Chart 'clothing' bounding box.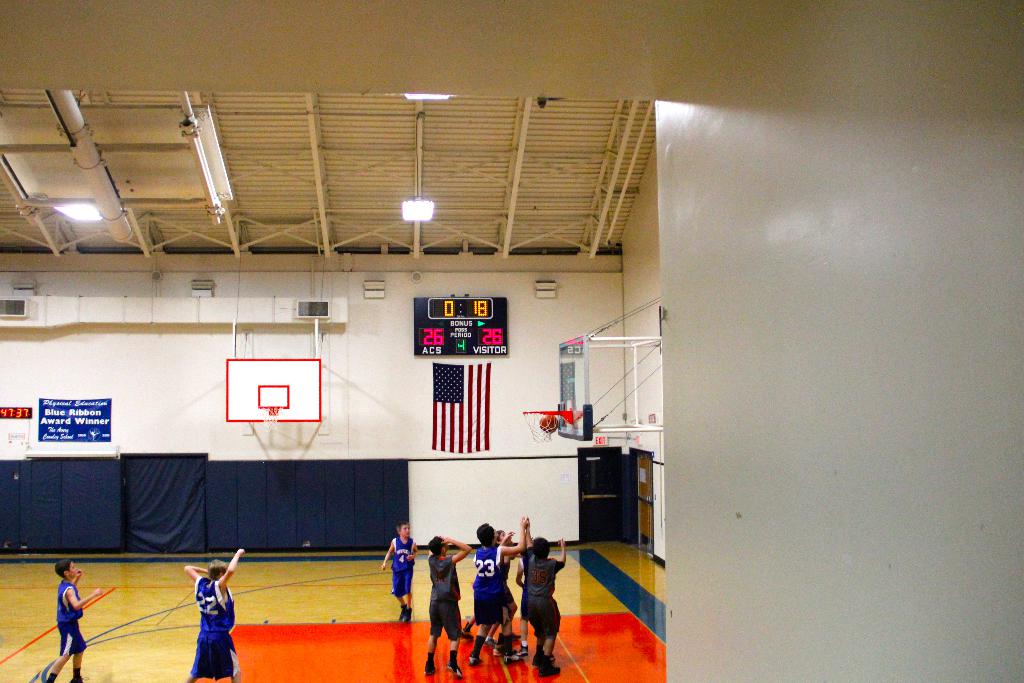
Charted: <box>185,575,243,681</box>.
